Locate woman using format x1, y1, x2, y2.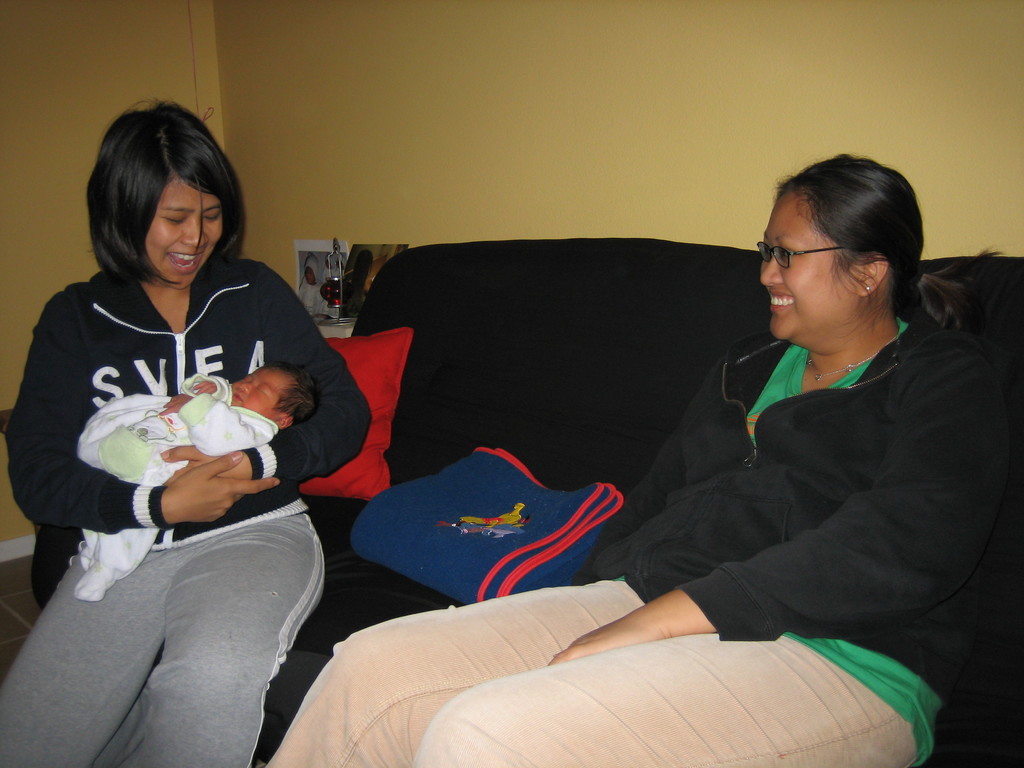
0, 99, 367, 767.
